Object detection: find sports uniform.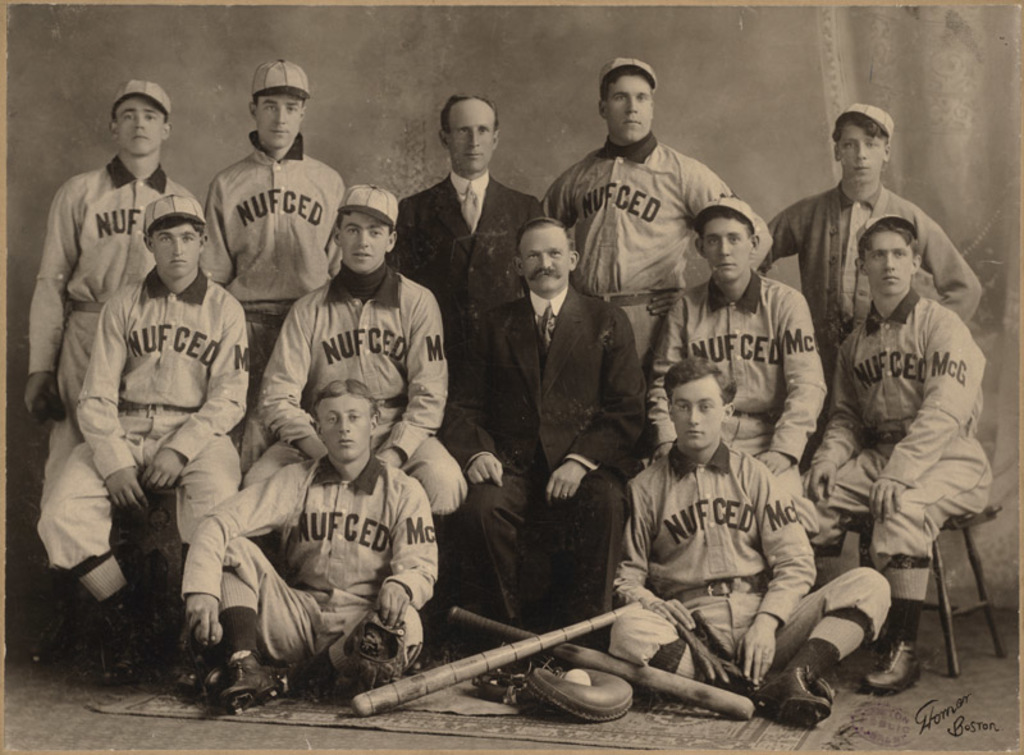
bbox=[36, 273, 268, 613].
